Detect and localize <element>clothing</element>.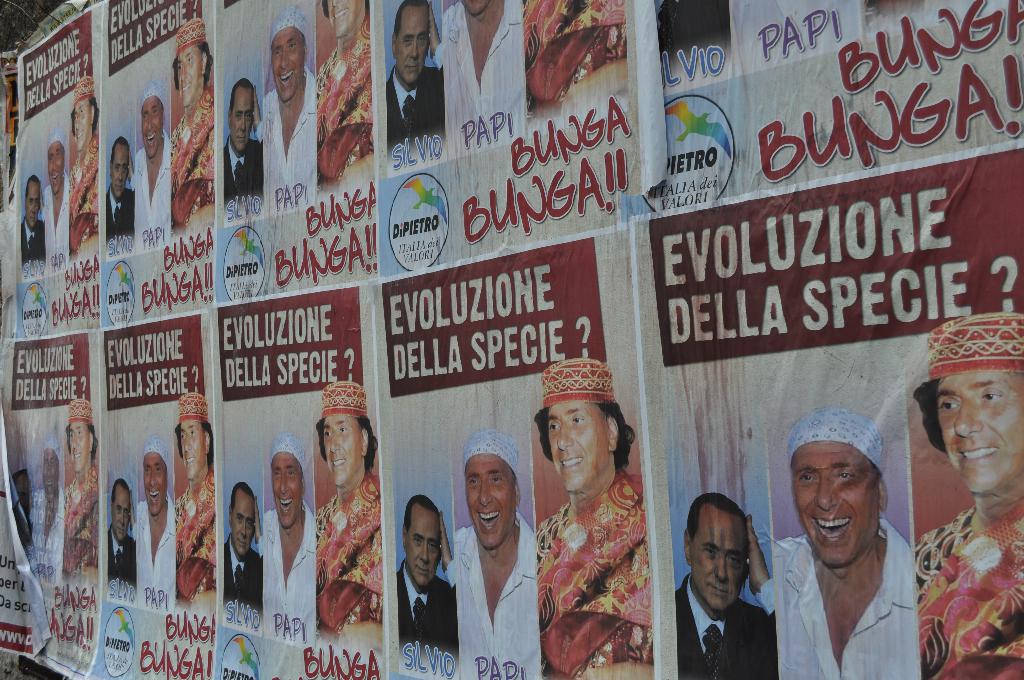
Localized at <region>225, 138, 267, 214</region>.
